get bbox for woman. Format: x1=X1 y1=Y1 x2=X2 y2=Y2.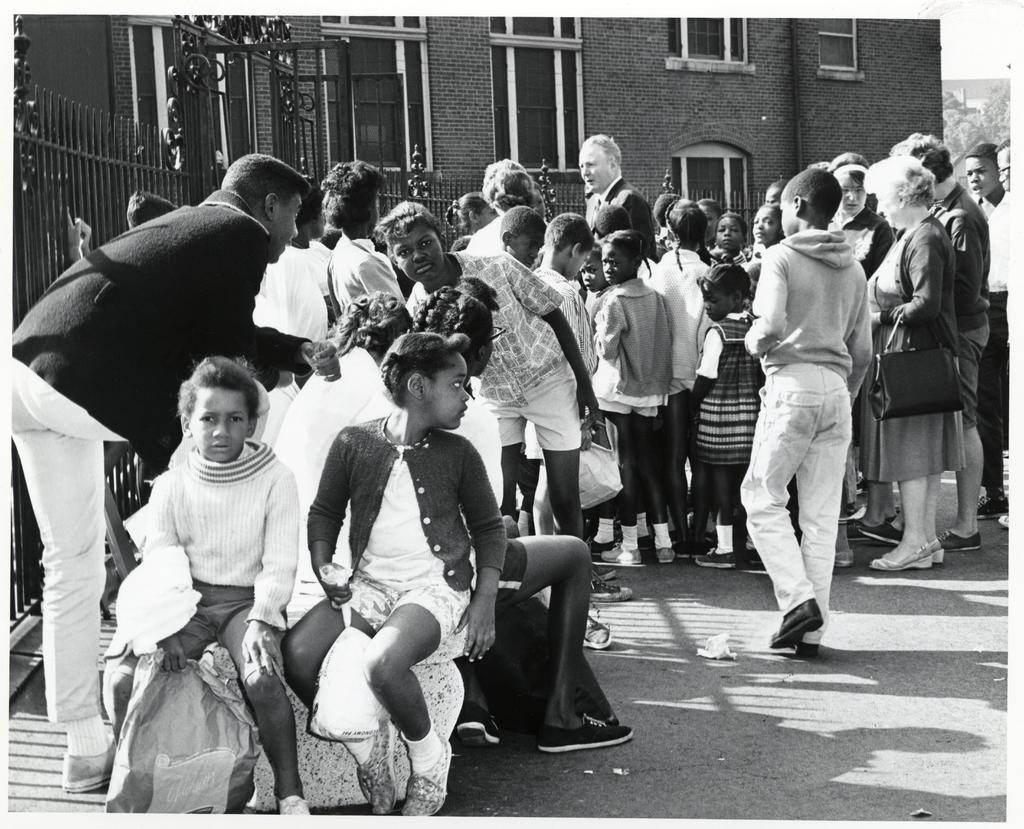
x1=826 y1=151 x2=892 y2=272.
